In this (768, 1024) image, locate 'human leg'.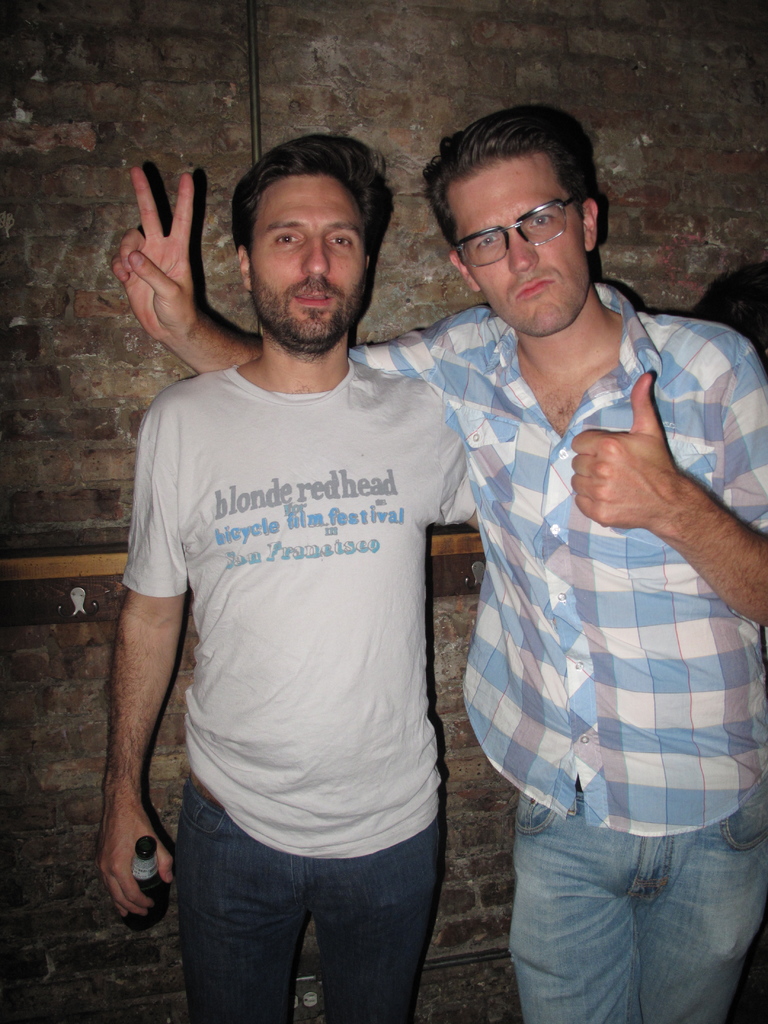
Bounding box: l=513, t=742, r=644, b=1019.
